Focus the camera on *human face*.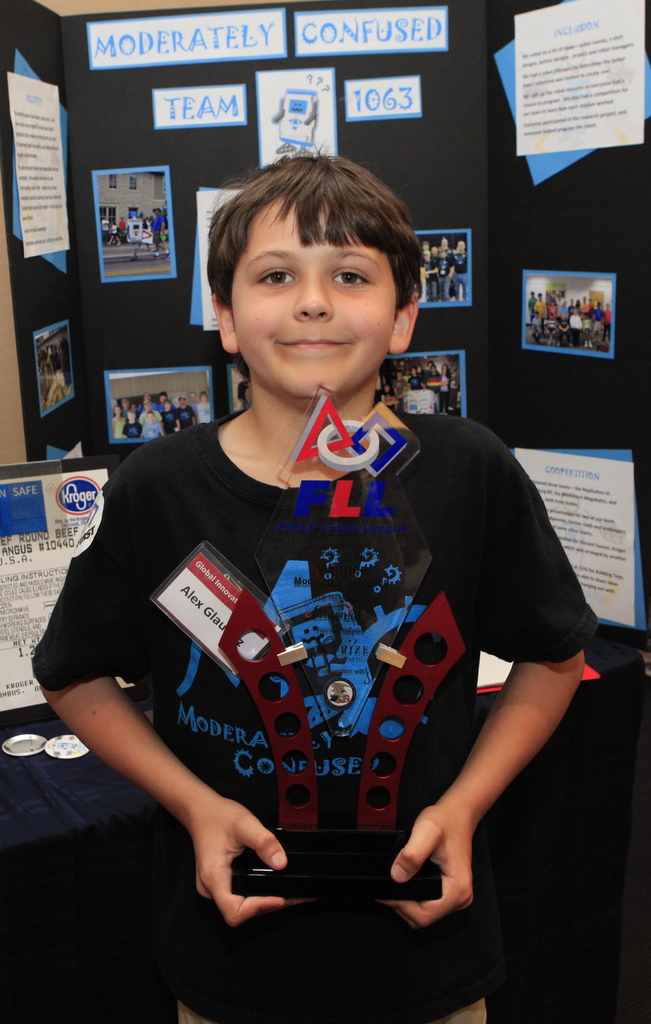
Focus region: select_region(229, 189, 405, 402).
